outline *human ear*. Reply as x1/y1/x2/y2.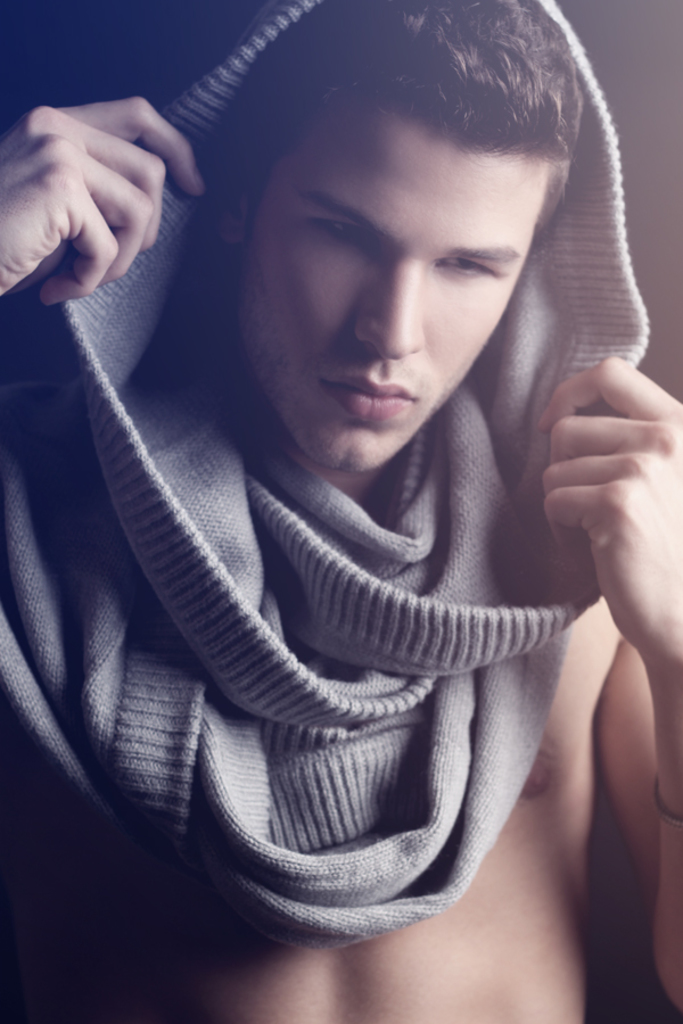
217/165/249/241.
